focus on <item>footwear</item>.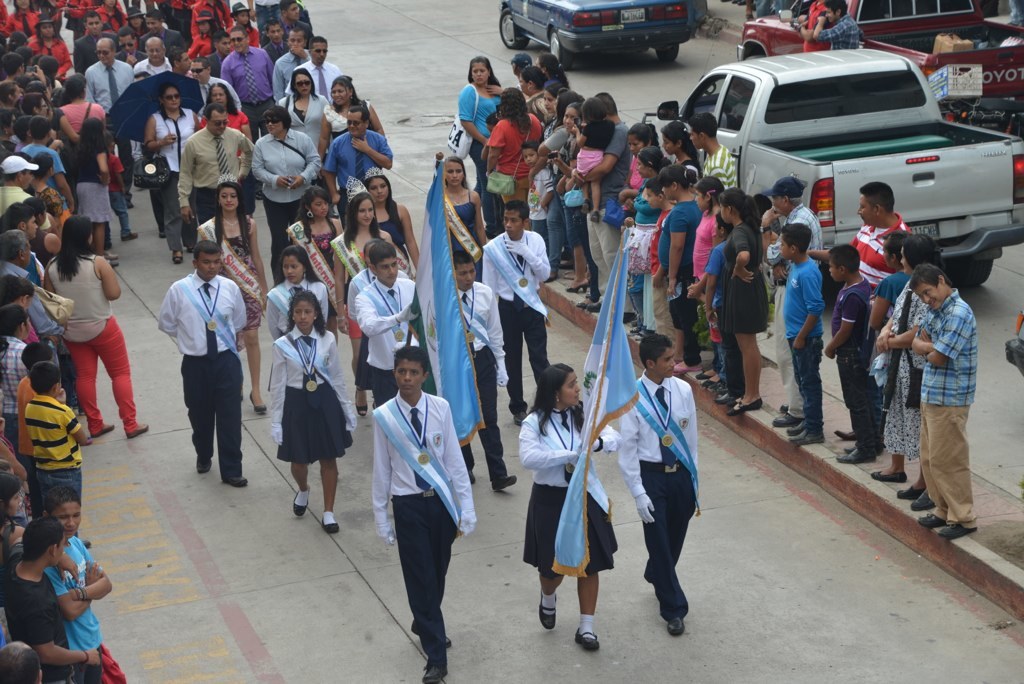
Focused at region(223, 472, 251, 487).
